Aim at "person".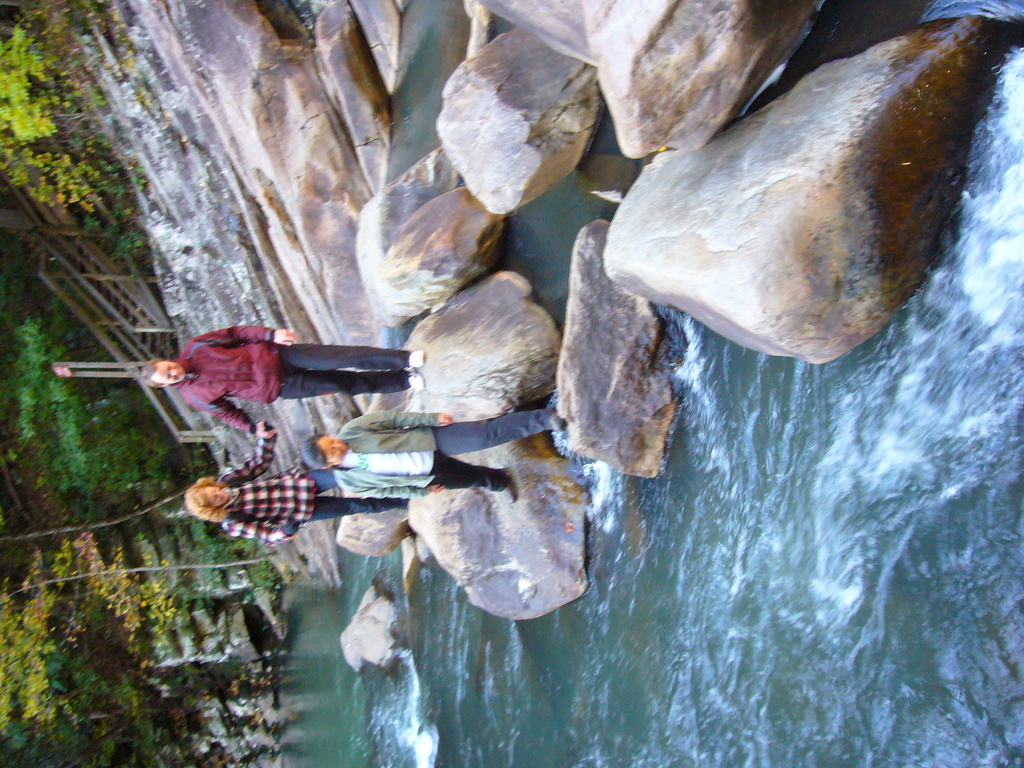
Aimed at 184 421 407 547.
